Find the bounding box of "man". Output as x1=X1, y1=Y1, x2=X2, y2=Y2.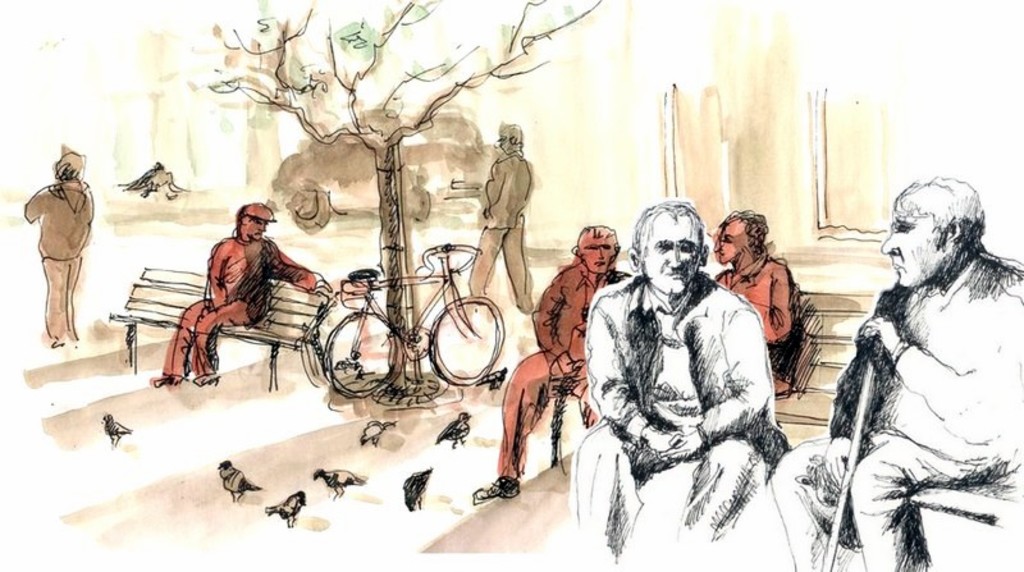
x1=767, y1=177, x2=1023, y2=571.
